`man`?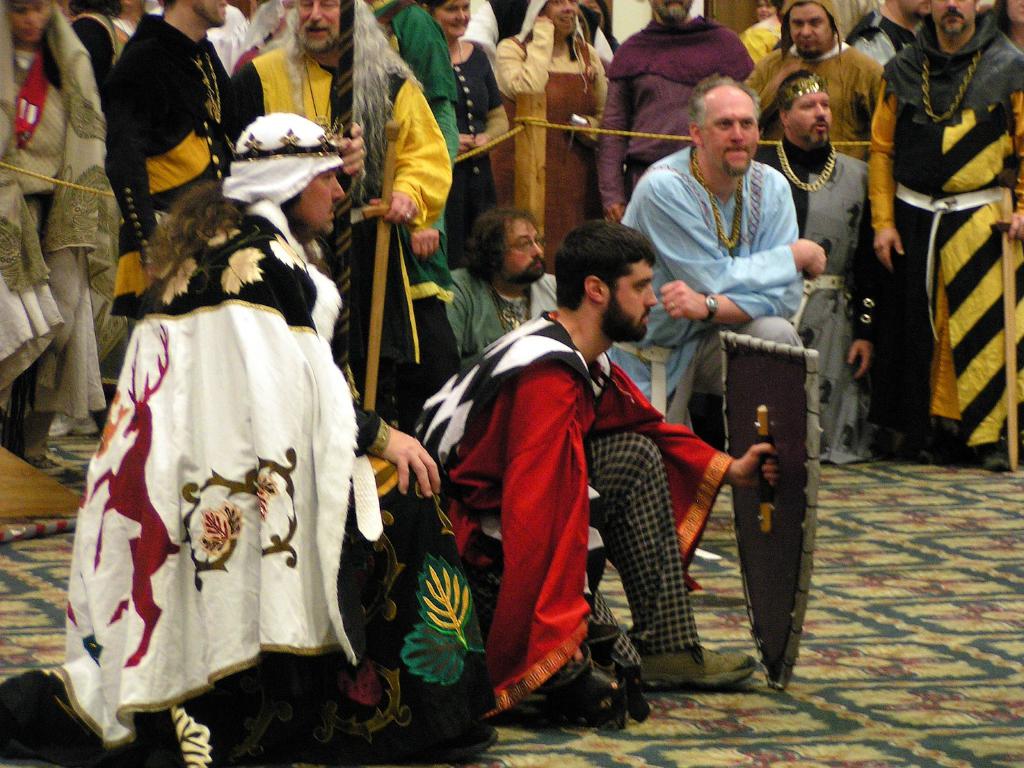
Rect(102, 0, 238, 340)
